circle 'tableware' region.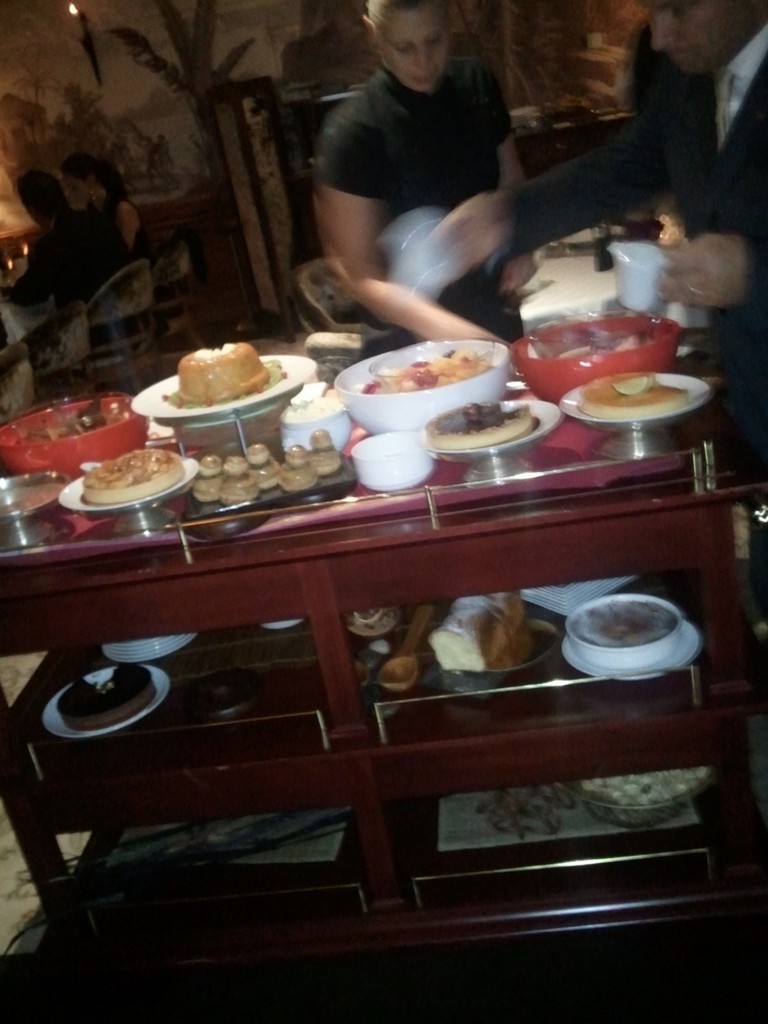
Region: bbox=[0, 388, 152, 481].
